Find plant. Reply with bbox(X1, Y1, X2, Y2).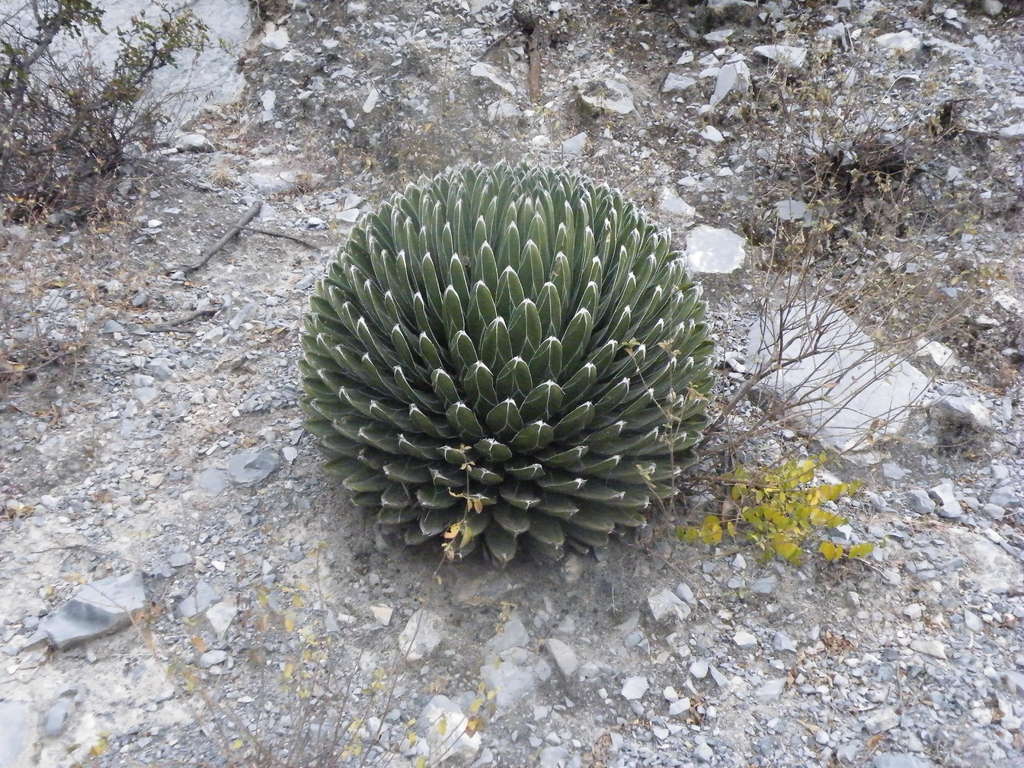
bbox(260, 157, 712, 563).
